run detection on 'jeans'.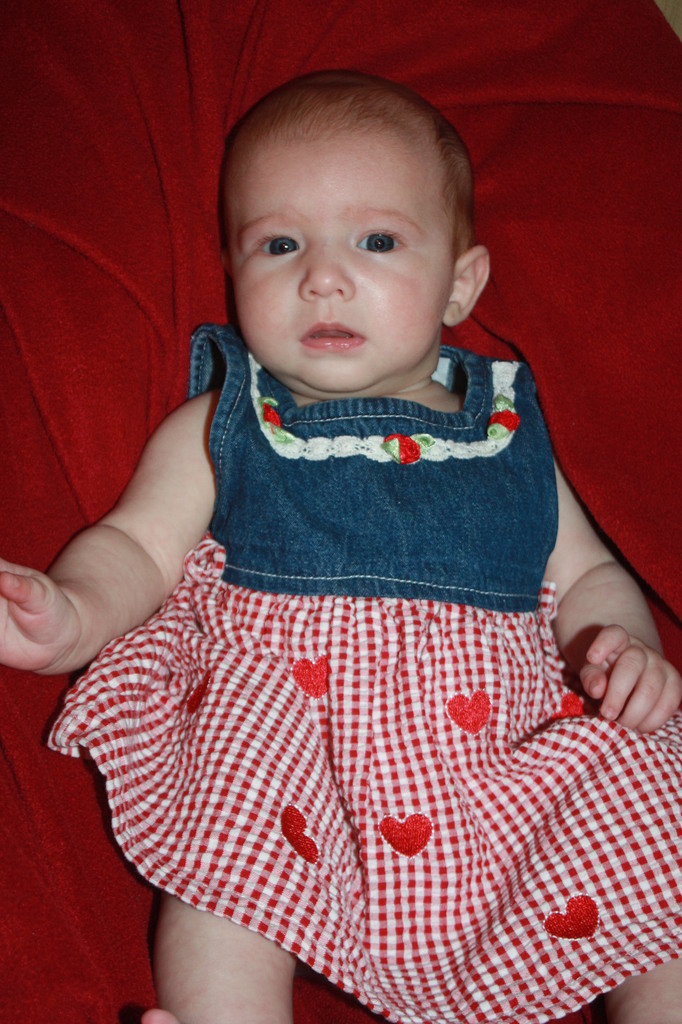
Result: [186, 321, 557, 597].
